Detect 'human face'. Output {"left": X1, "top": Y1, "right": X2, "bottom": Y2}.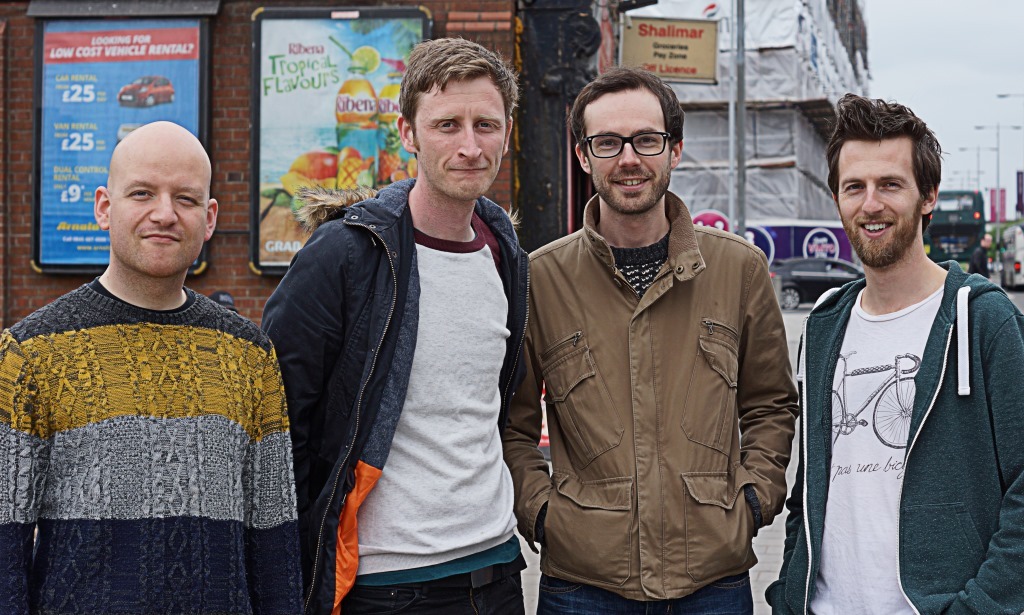
{"left": 587, "top": 85, "right": 671, "bottom": 211}.
